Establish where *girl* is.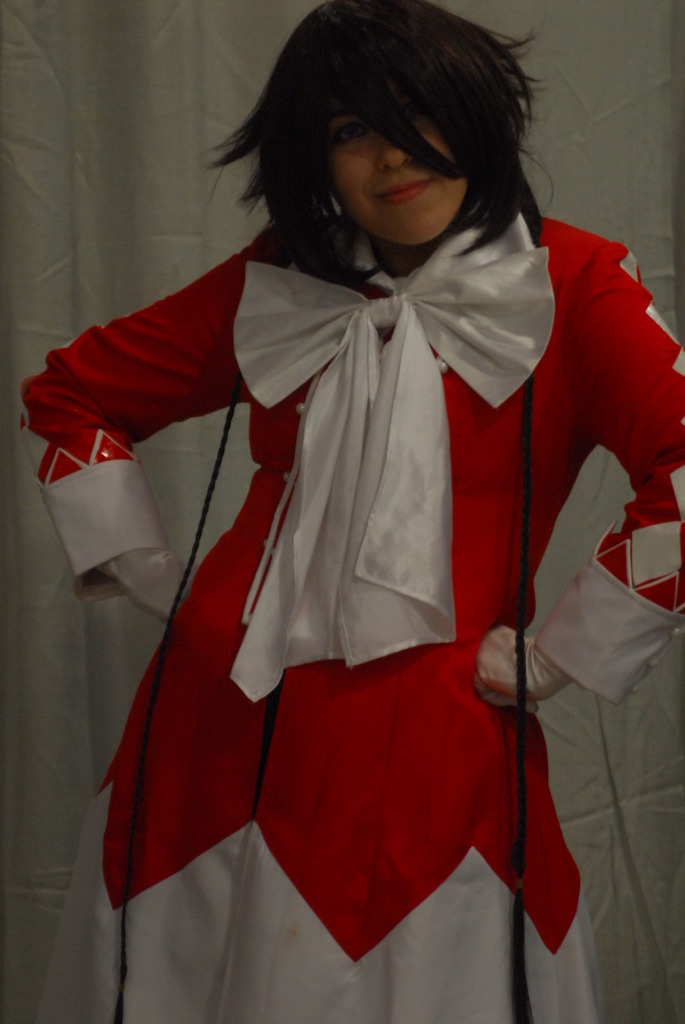
Established at 24,4,684,1014.
